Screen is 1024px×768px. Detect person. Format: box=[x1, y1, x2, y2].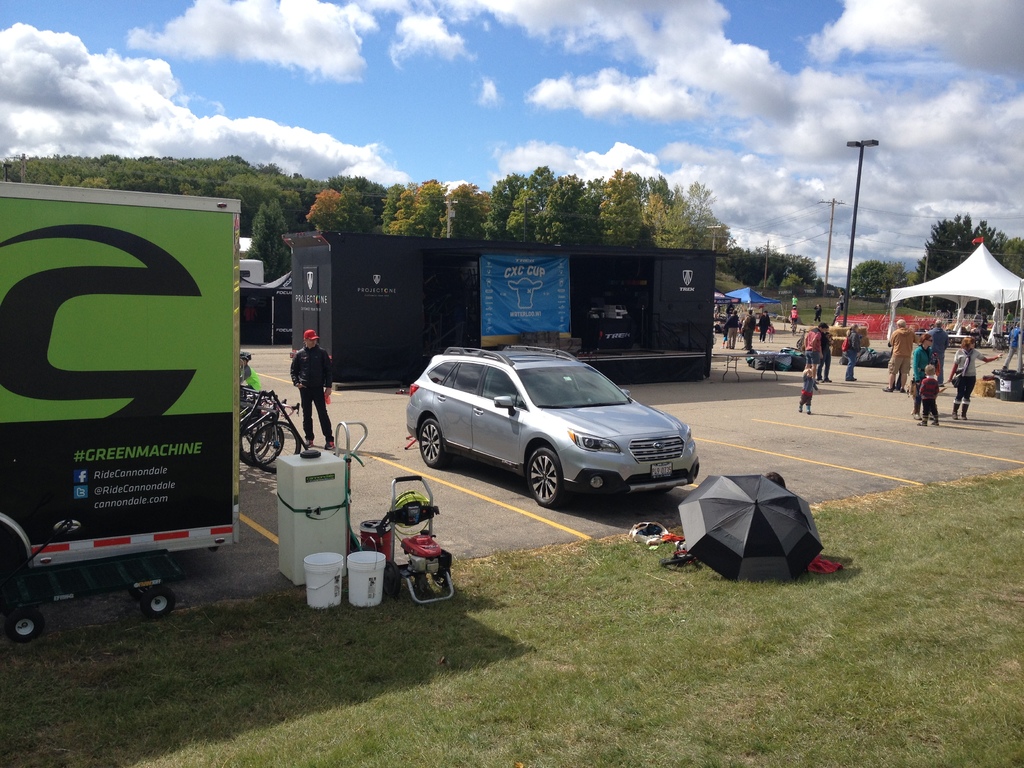
box=[909, 332, 940, 415].
